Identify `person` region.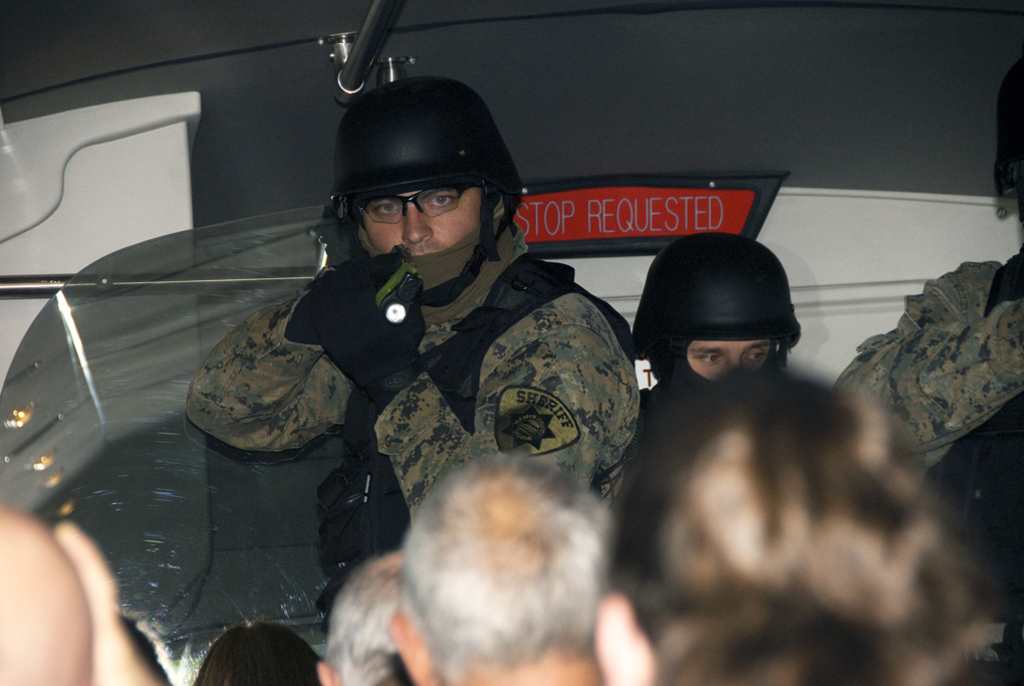
Region: (left=593, top=358, right=998, bottom=685).
